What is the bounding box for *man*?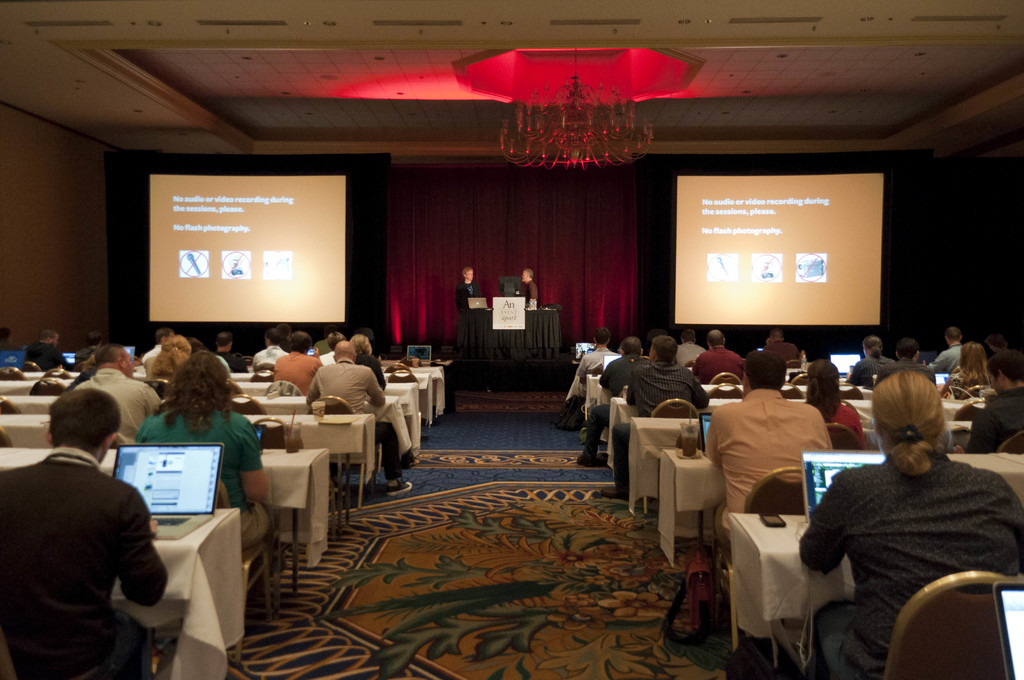
<region>76, 334, 99, 361</region>.
